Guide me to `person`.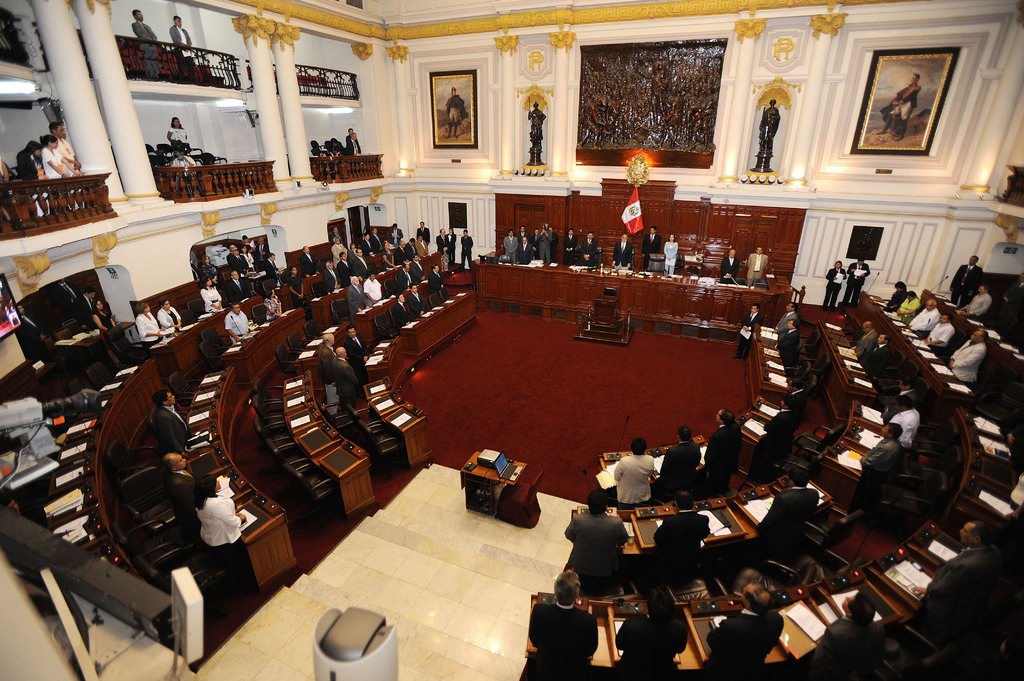
Guidance: crop(561, 227, 579, 266).
